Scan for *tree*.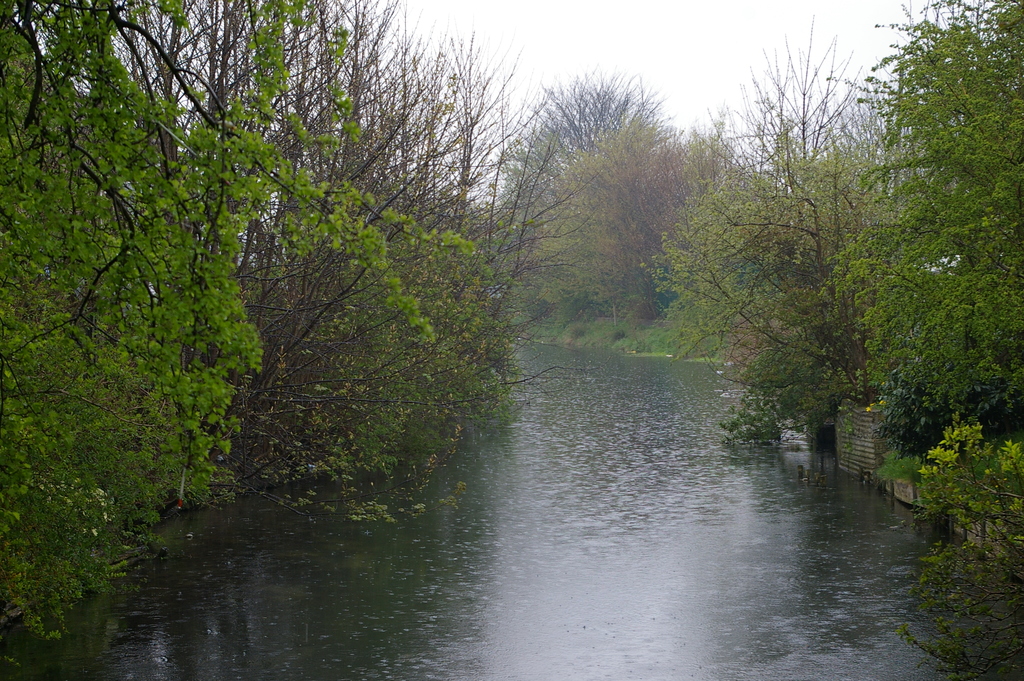
Scan result: select_region(0, 0, 478, 641).
